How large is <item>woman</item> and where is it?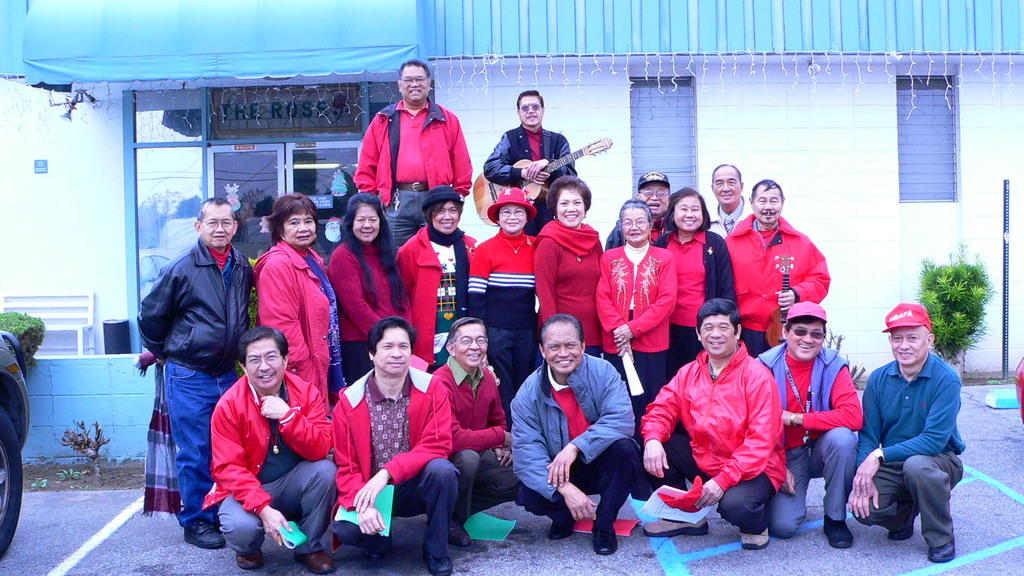
Bounding box: [467, 182, 540, 397].
